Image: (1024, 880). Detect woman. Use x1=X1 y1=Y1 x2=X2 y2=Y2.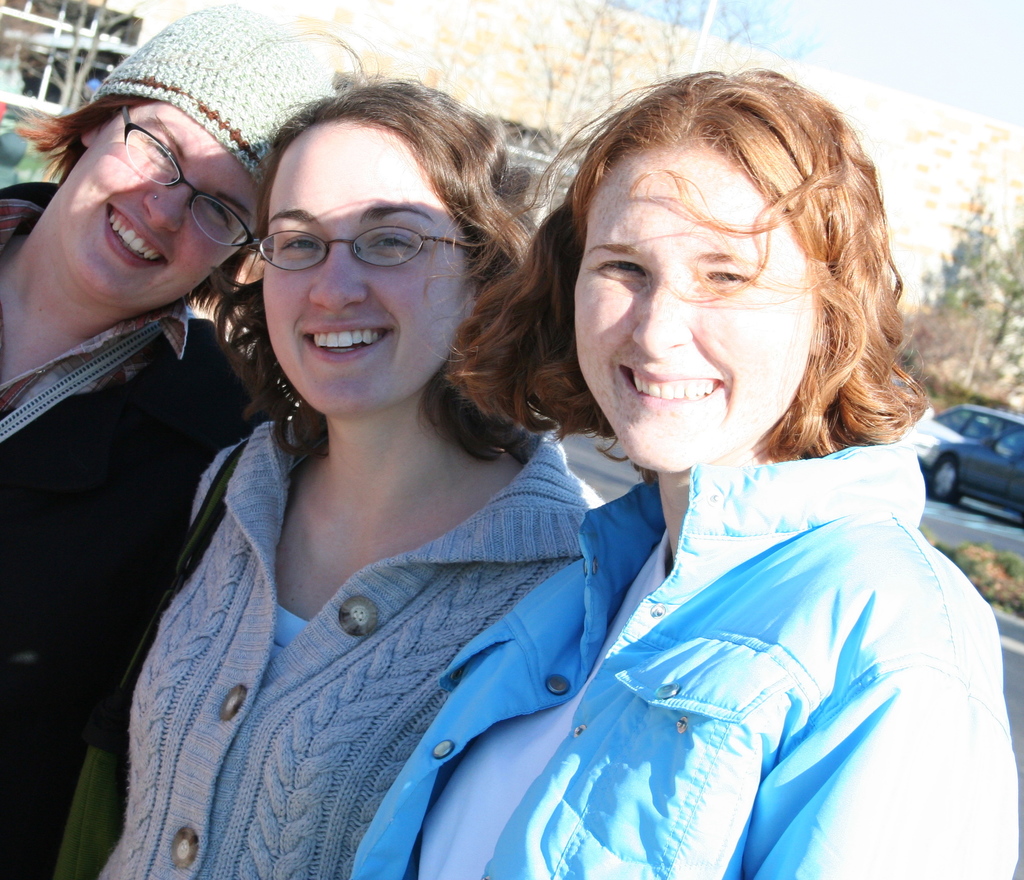
x1=0 y1=2 x2=358 y2=879.
